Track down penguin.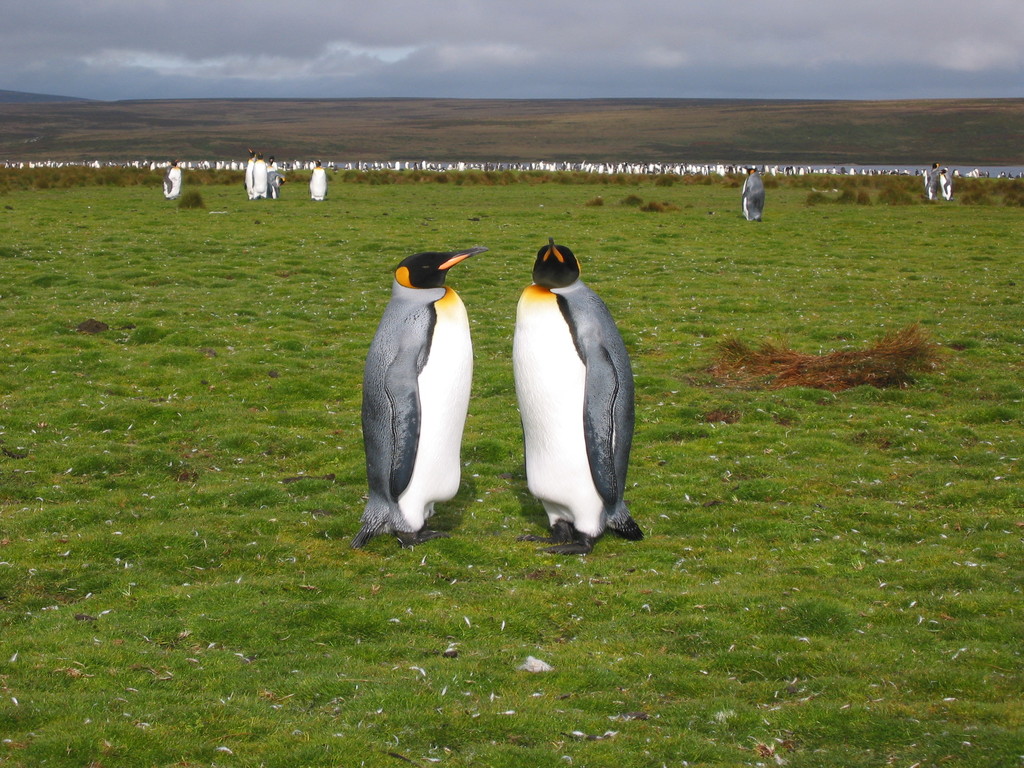
Tracked to left=924, top=161, right=940, bottom=201.
